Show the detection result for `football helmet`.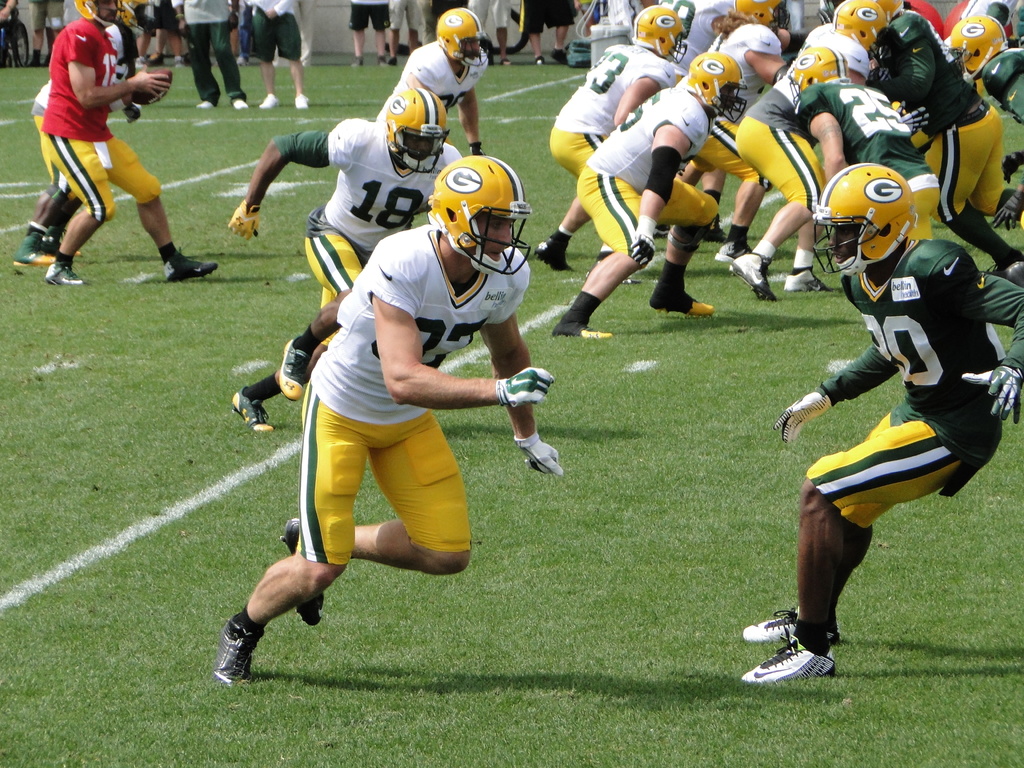
<bbox>435, 5, 494, 68</bbox>.
